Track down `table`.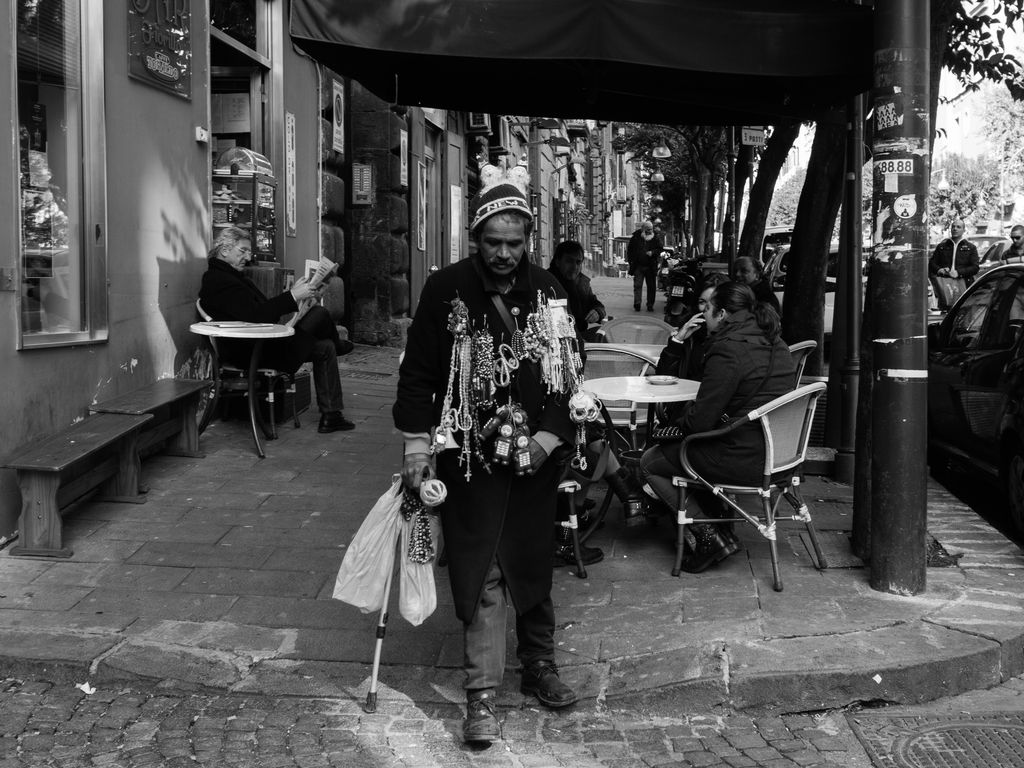
Tracked to [191,325,290,459].
